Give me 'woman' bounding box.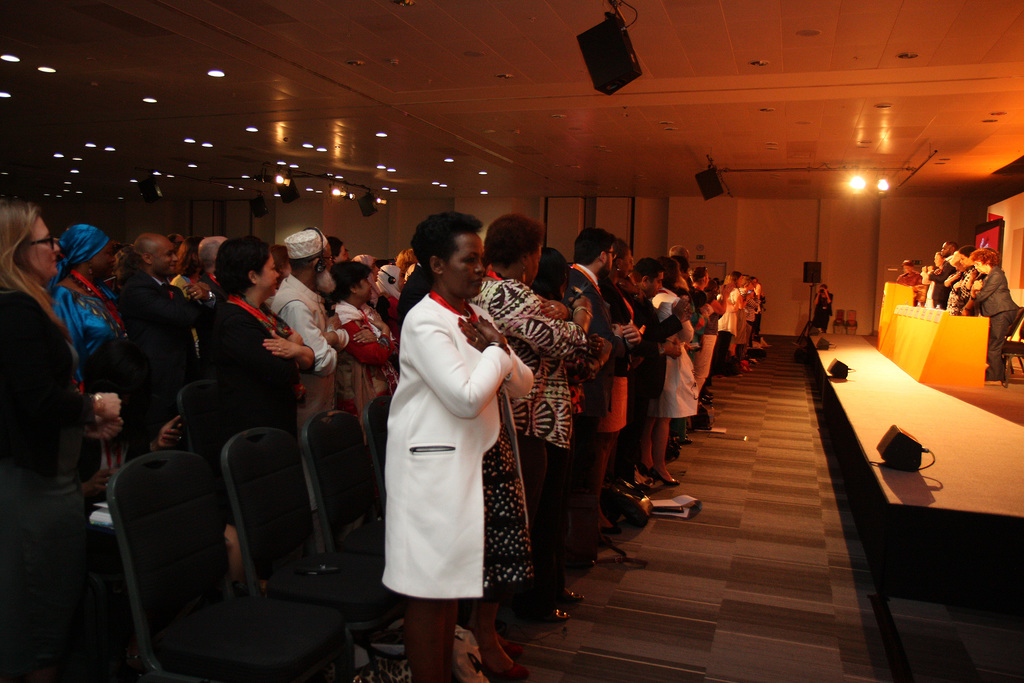
x1=166 y1=239 x2=213 y2=293.
